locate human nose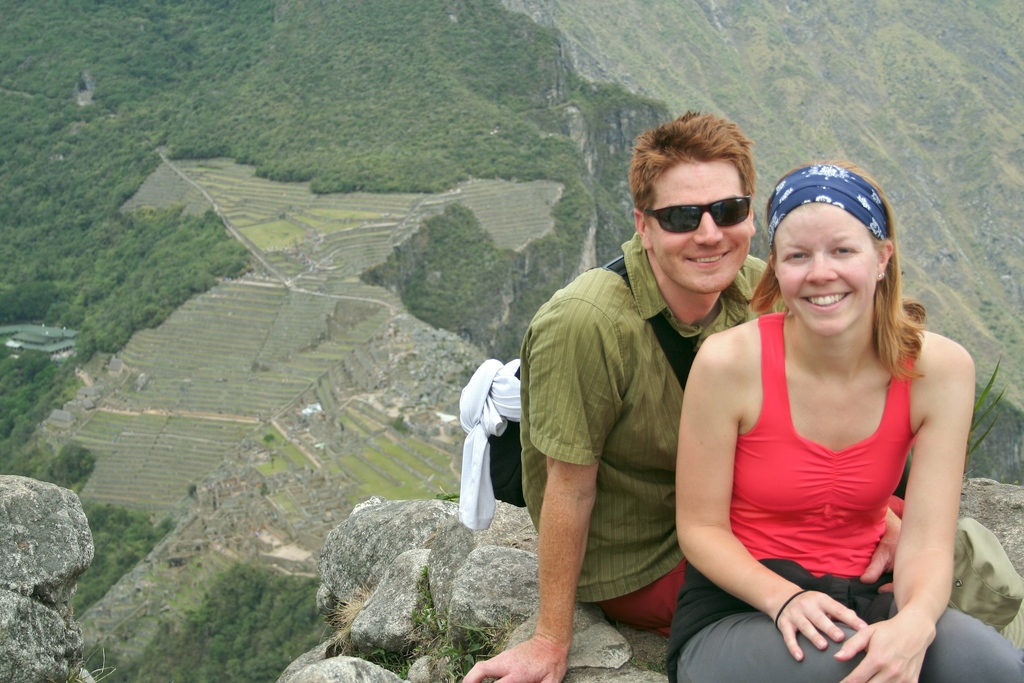
x1=696, y1=210, x2=725, y2=247
